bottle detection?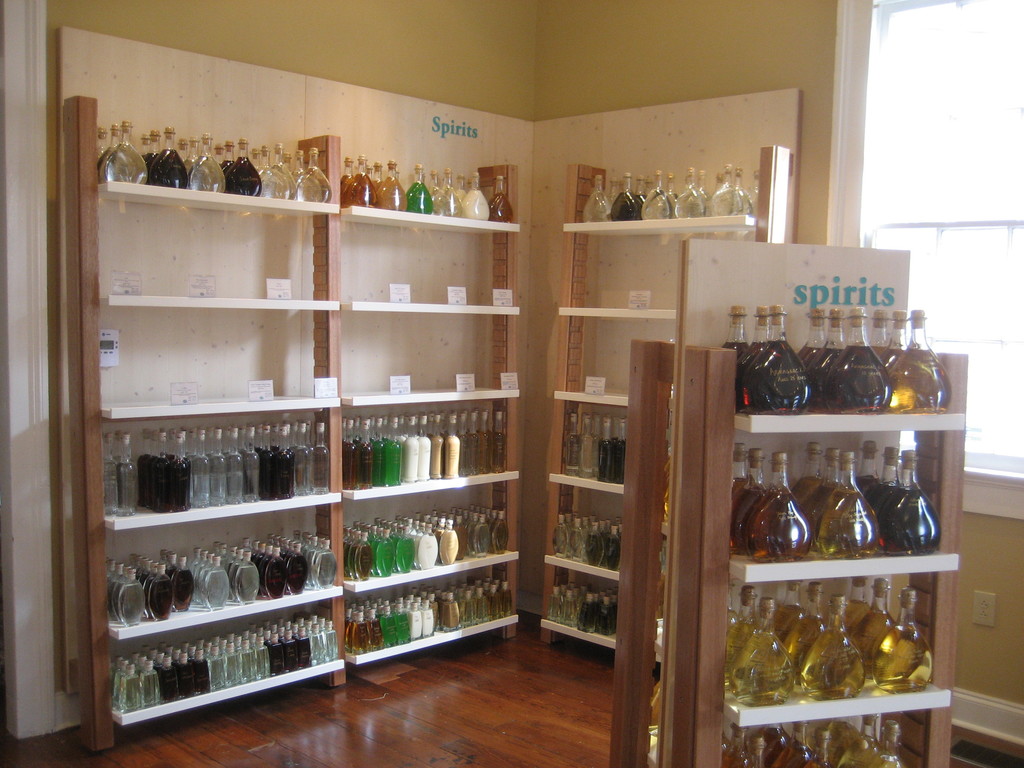
<region>489, 176, 514, 224</region>
